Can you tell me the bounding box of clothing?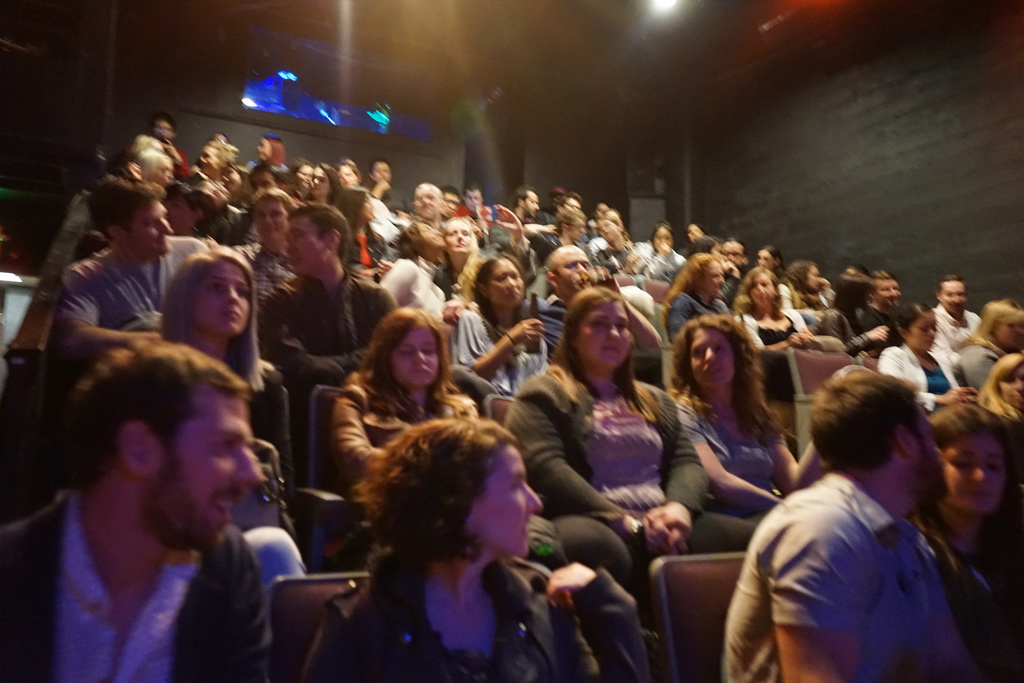
x1=229 y1=232 x2=294 y2=306.
